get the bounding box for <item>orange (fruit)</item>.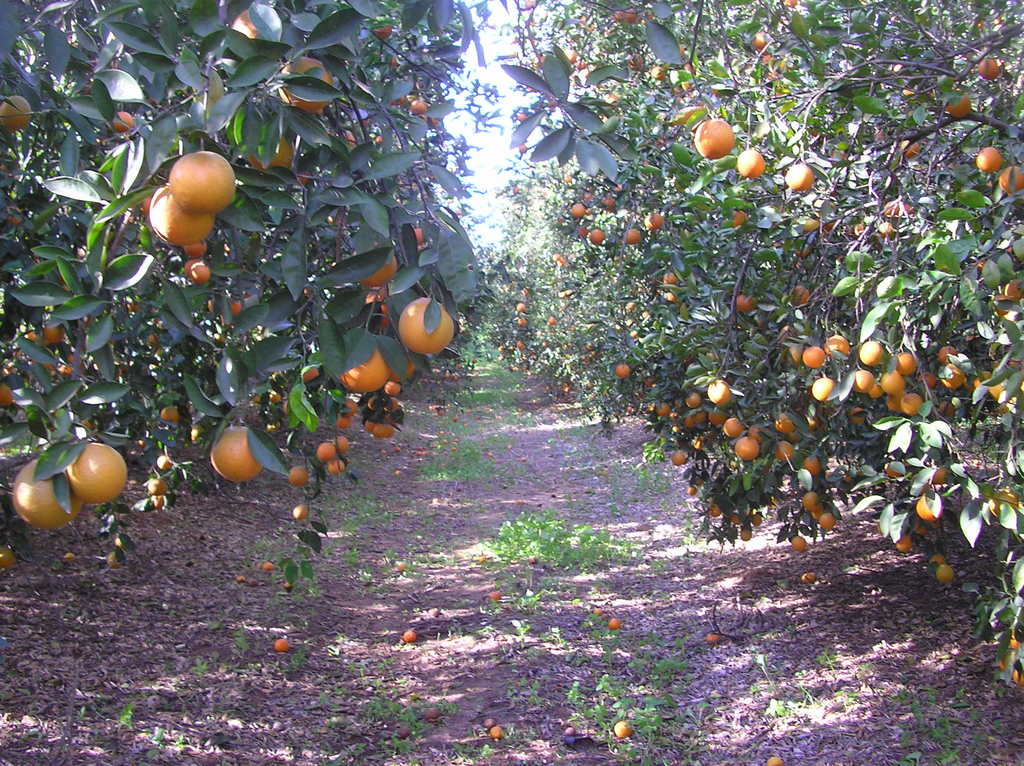
bbox(54, 429, 129, 503).
